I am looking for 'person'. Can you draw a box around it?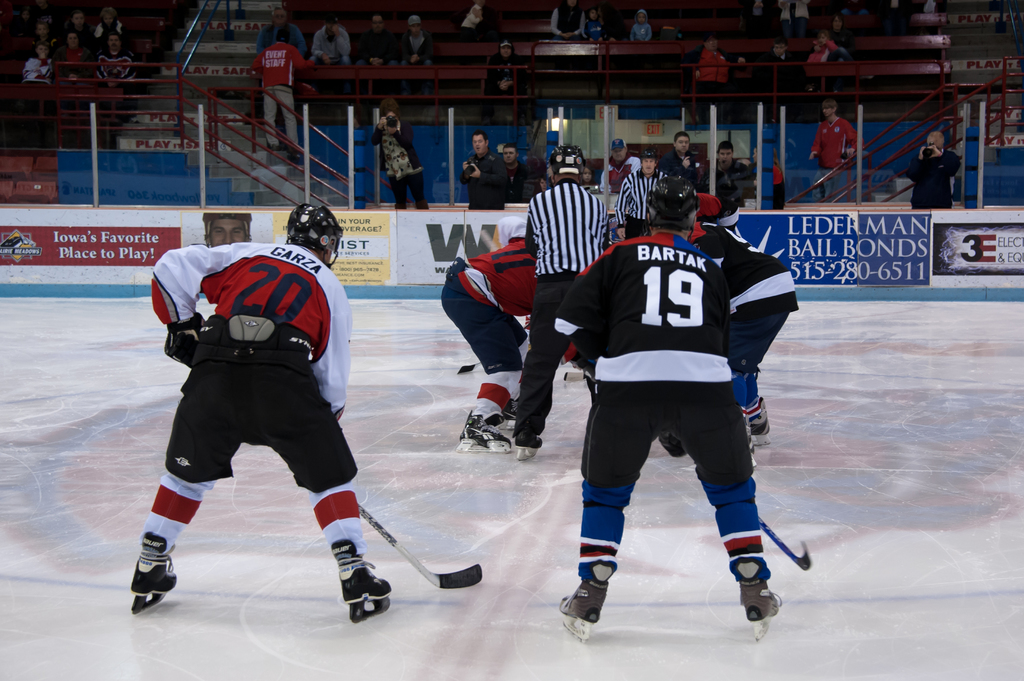
Sure, the bounding box is crop(600, 135, 641, 193).
